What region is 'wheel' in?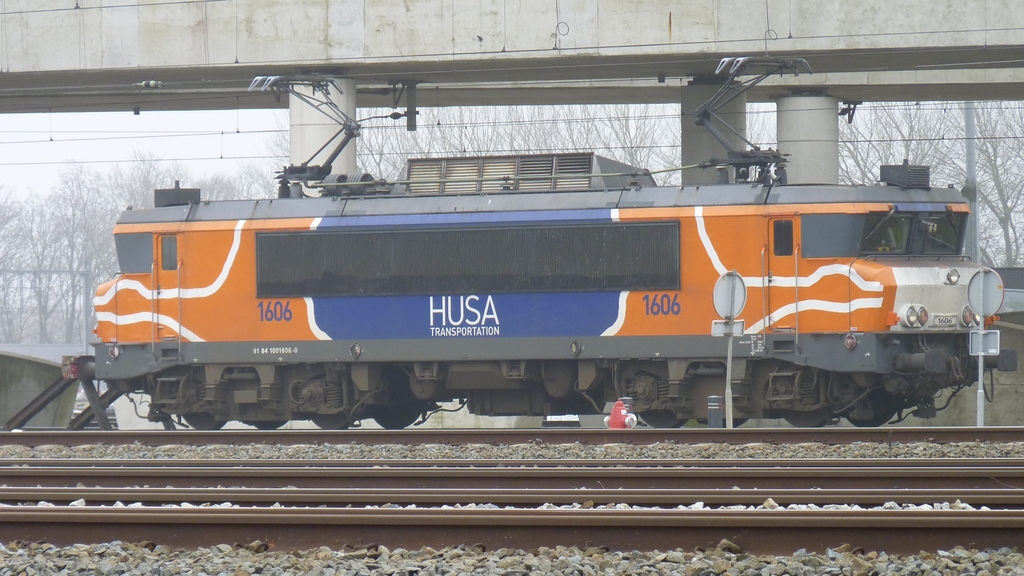
189 387 228 432.
